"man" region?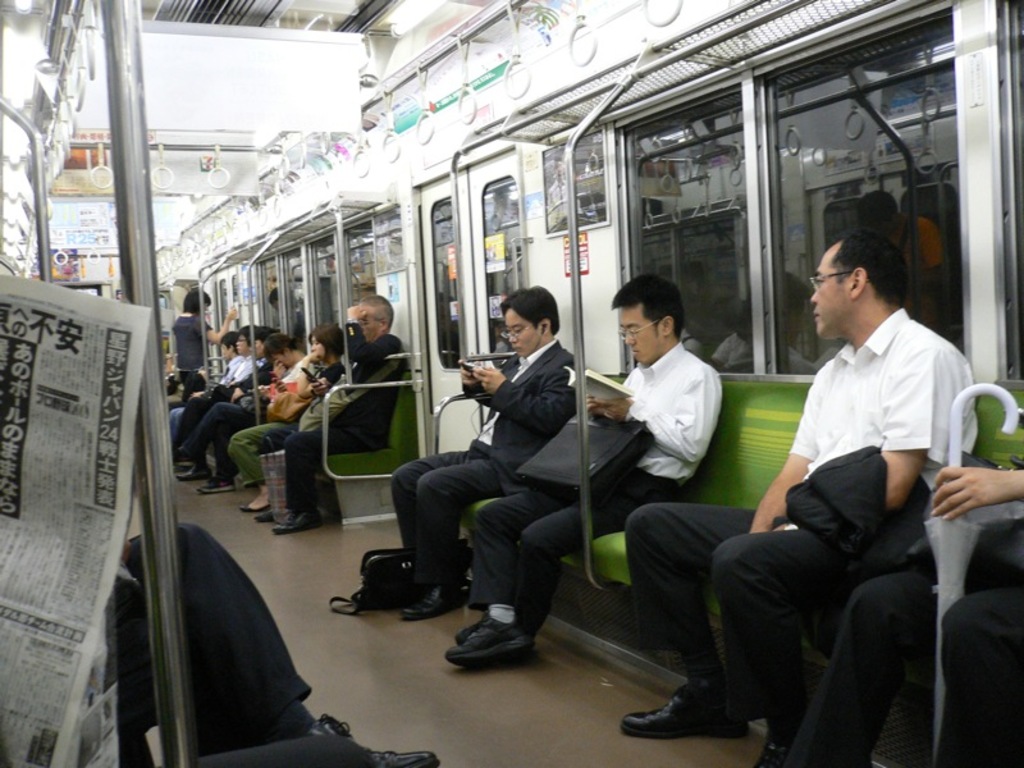
(440,274,726,676)
